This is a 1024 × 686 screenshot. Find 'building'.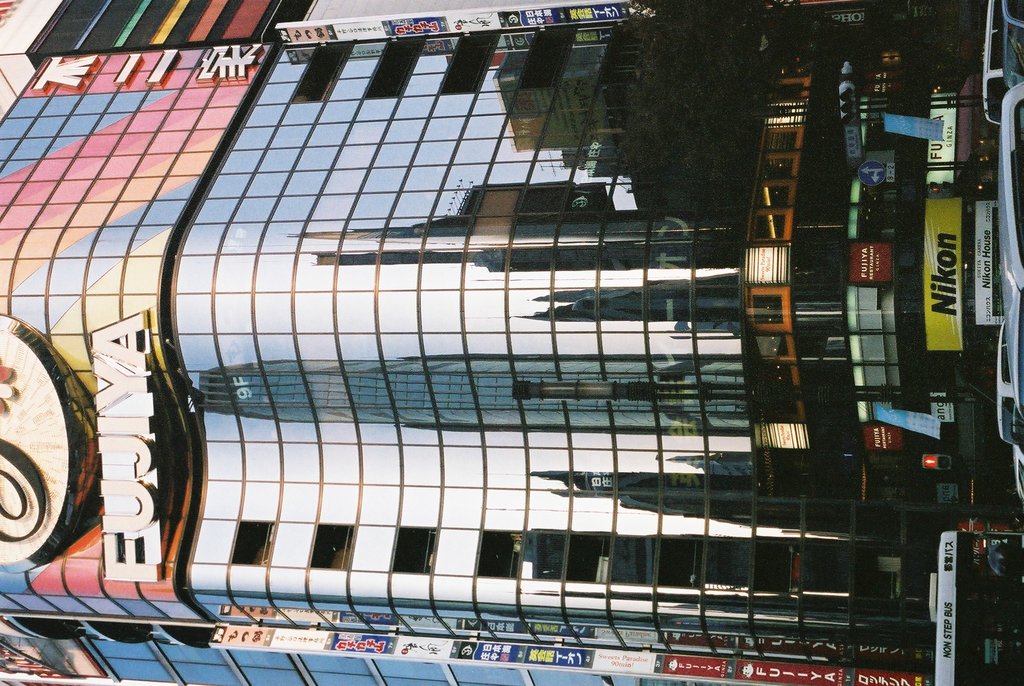
Bounding box: {"left": 0, "top": 0, "right": 1023, "bottom": 685}.
